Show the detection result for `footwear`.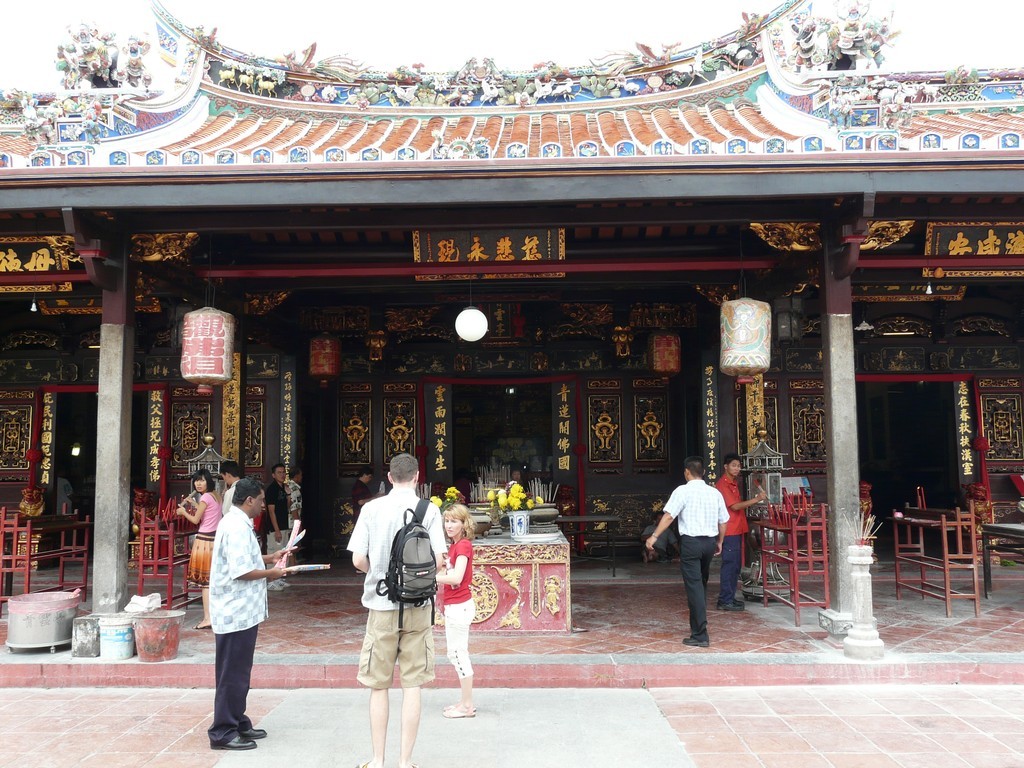
bbox=[682, 636, 709, 647].
